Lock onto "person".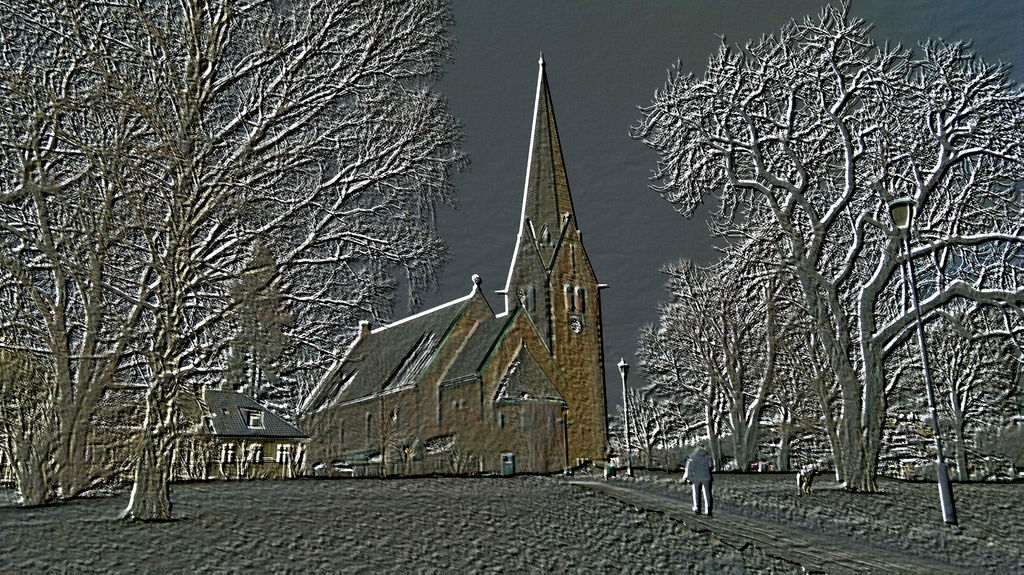
Locked: BBox(680, 441, 718, 523).
